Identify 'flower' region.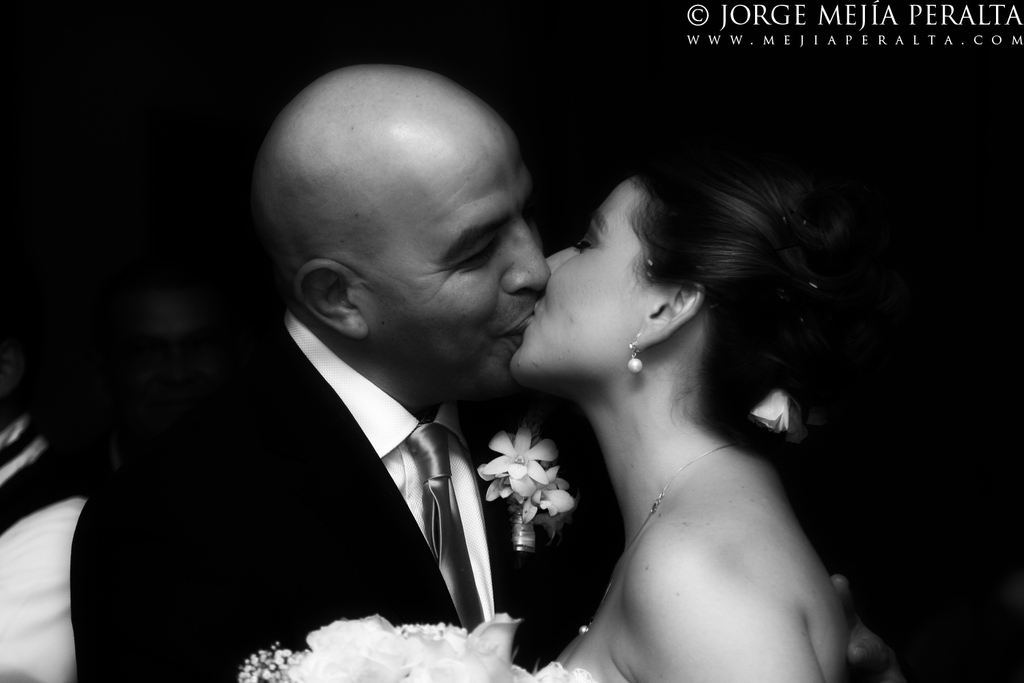
Region: left=477, top=399, right=584, bottom=572.
